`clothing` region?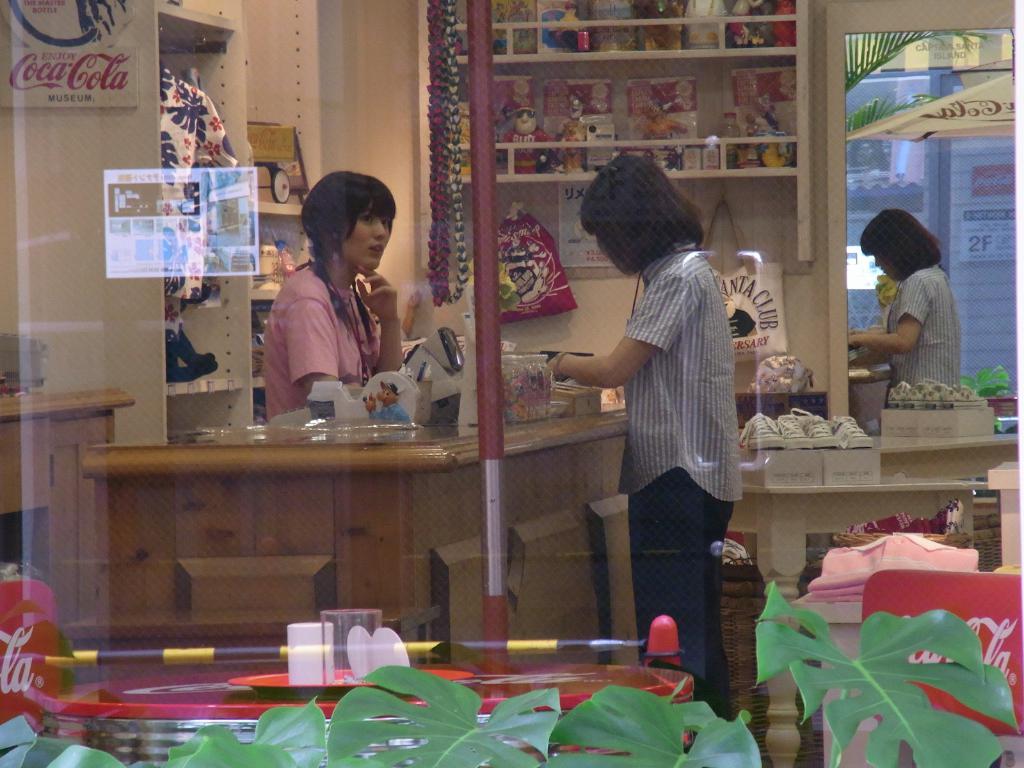
bbox(263, 261, 388, 417)
